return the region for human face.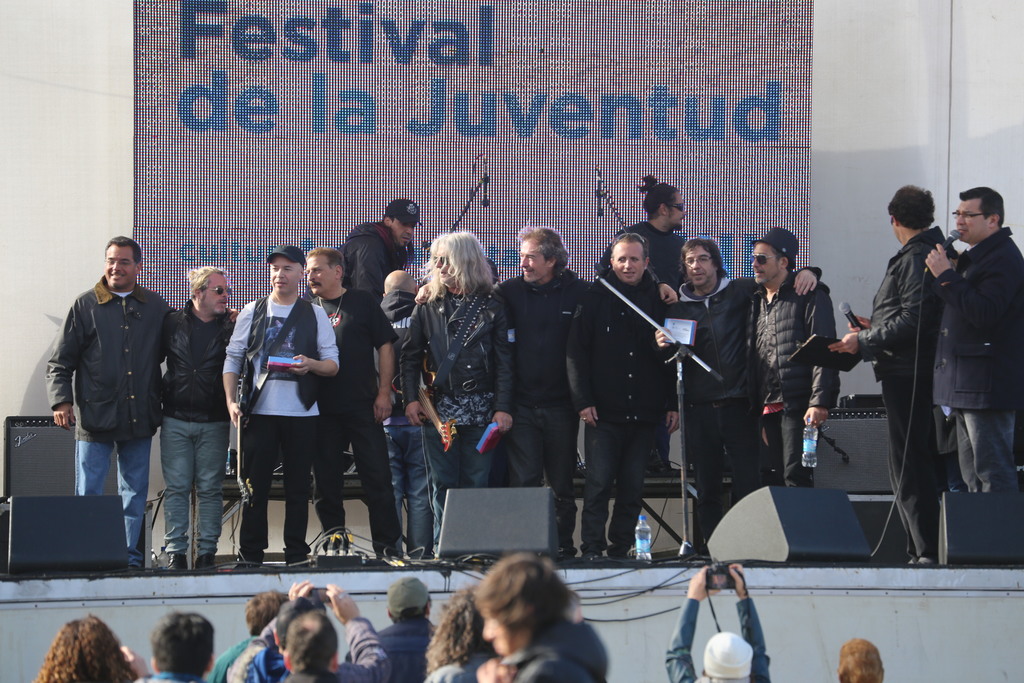
rect(307, 252, 329, 294).
